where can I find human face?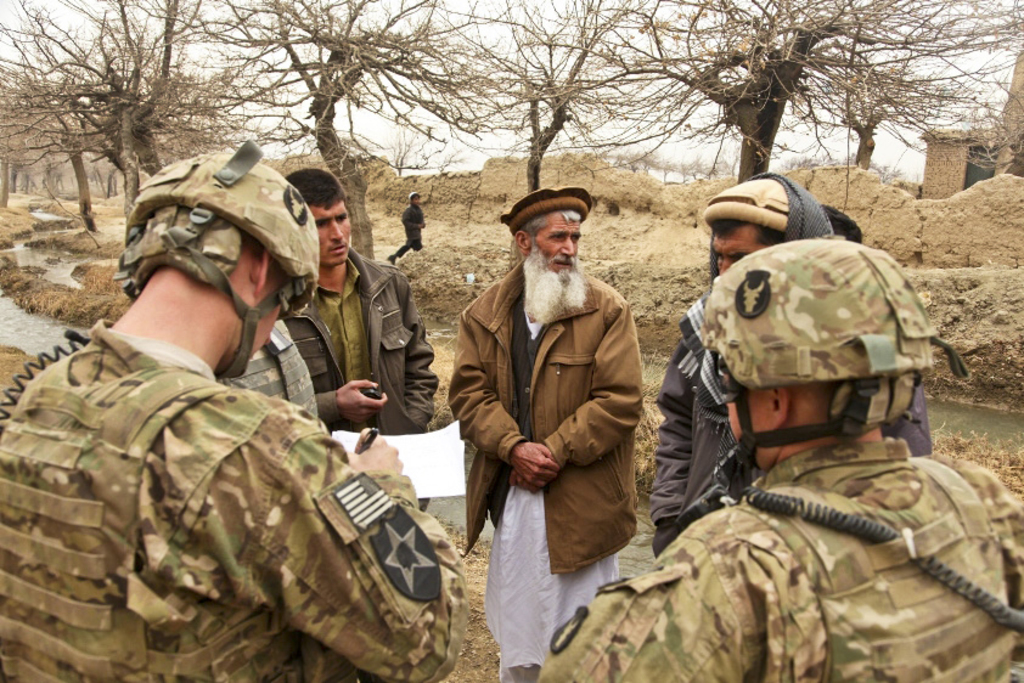
You can find it at bbox=[536, 208, 580, 276].
